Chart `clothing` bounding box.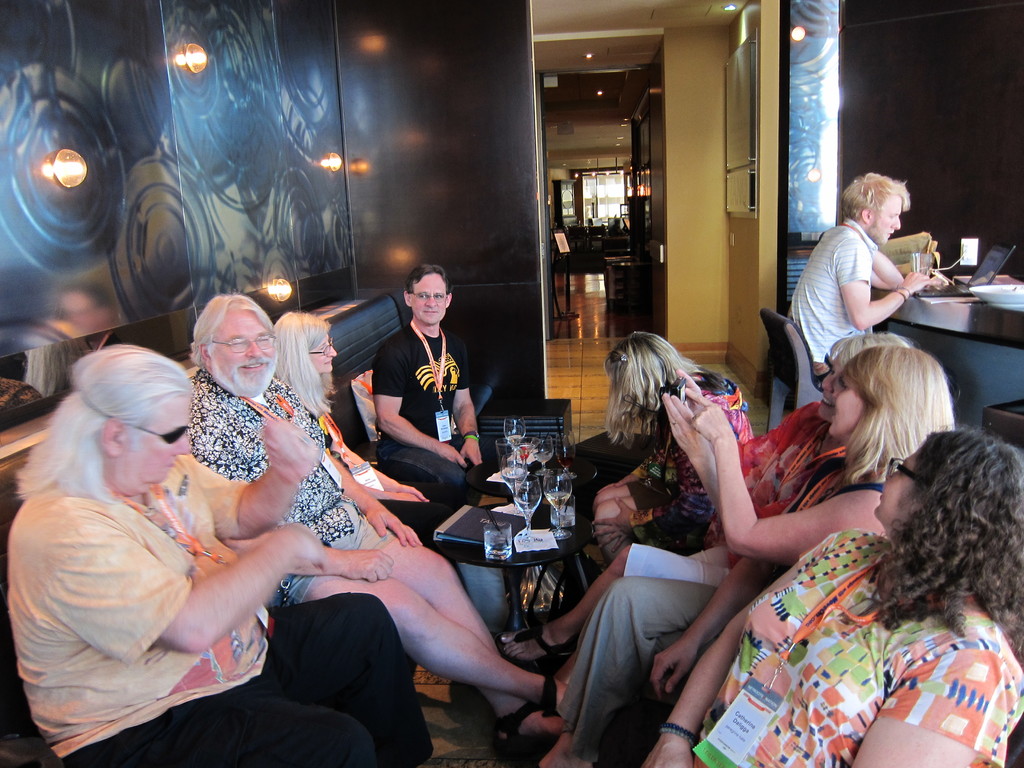
Charted: <bbox>189, 365, 394, 604</bbox>.
